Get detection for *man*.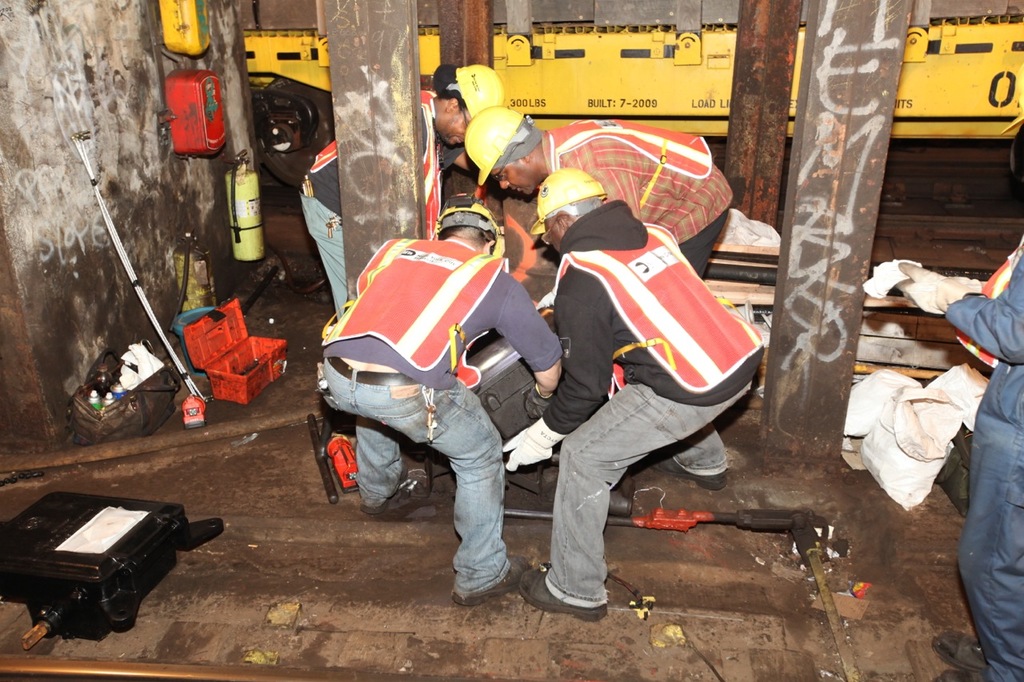
Detection: l=893, t=229, r=1023, b=681.
